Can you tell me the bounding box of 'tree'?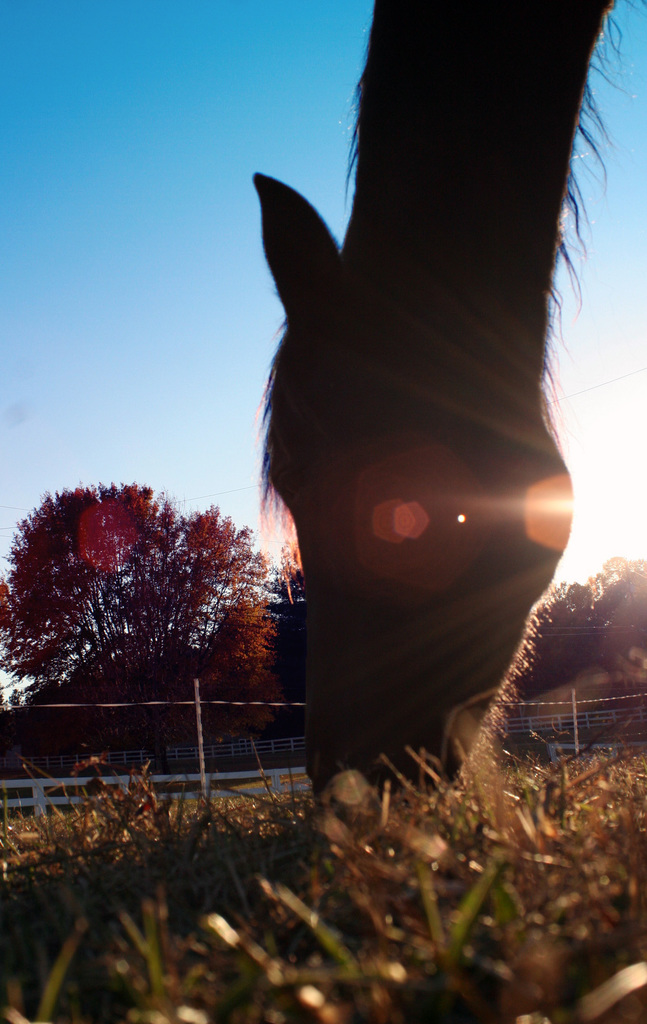
detection(8, 452, 295, 794).
